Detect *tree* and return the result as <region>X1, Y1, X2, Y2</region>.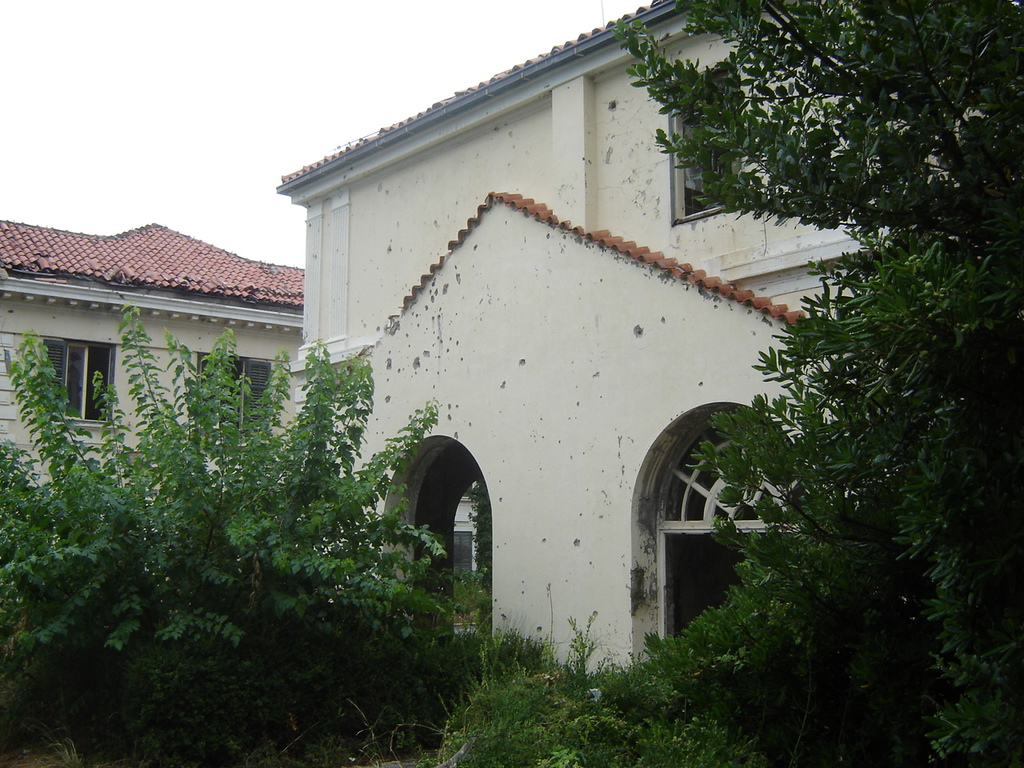
<region>0, 295, 444, 764</region>.
